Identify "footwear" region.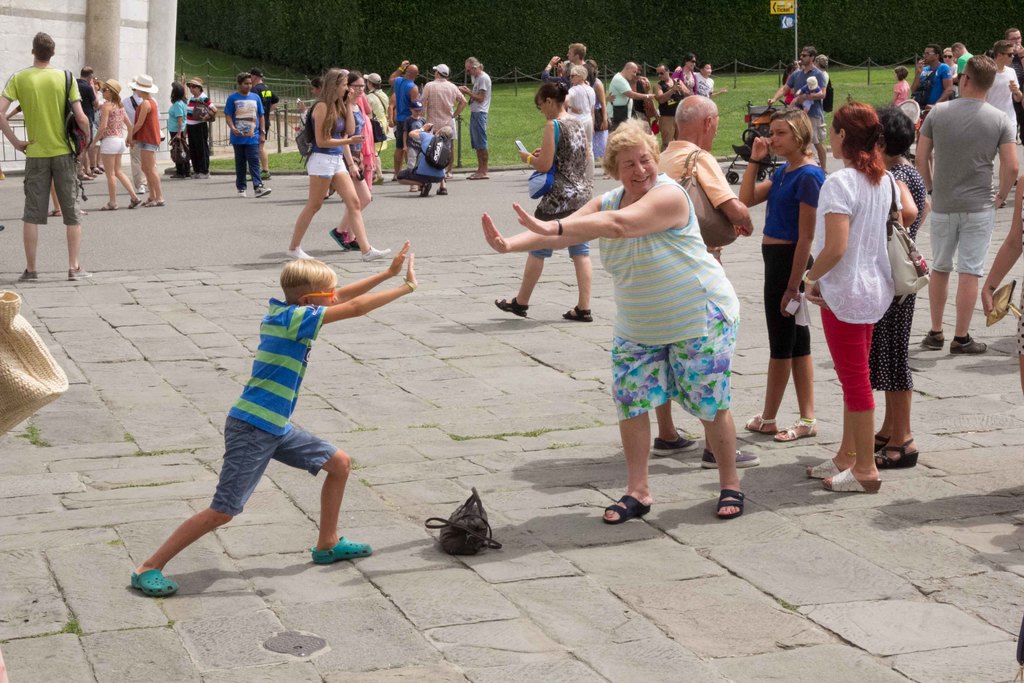
Region: <bbox>601, 494, 657, 525</bbox>.
